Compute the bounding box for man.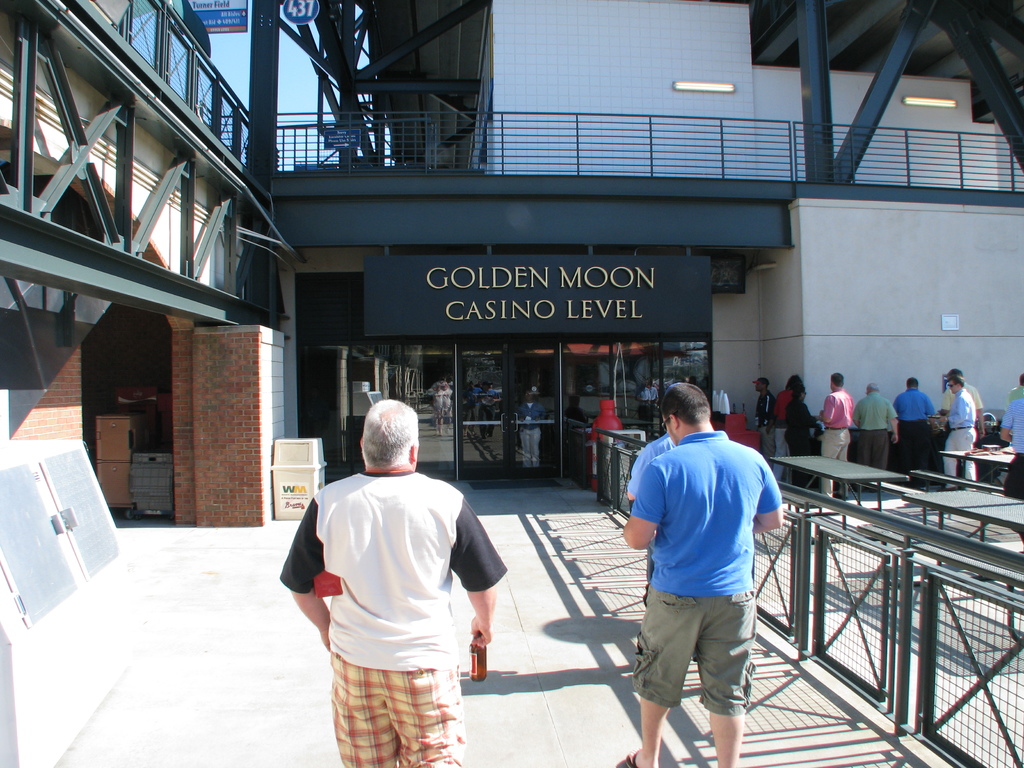
625/430/677/605.
